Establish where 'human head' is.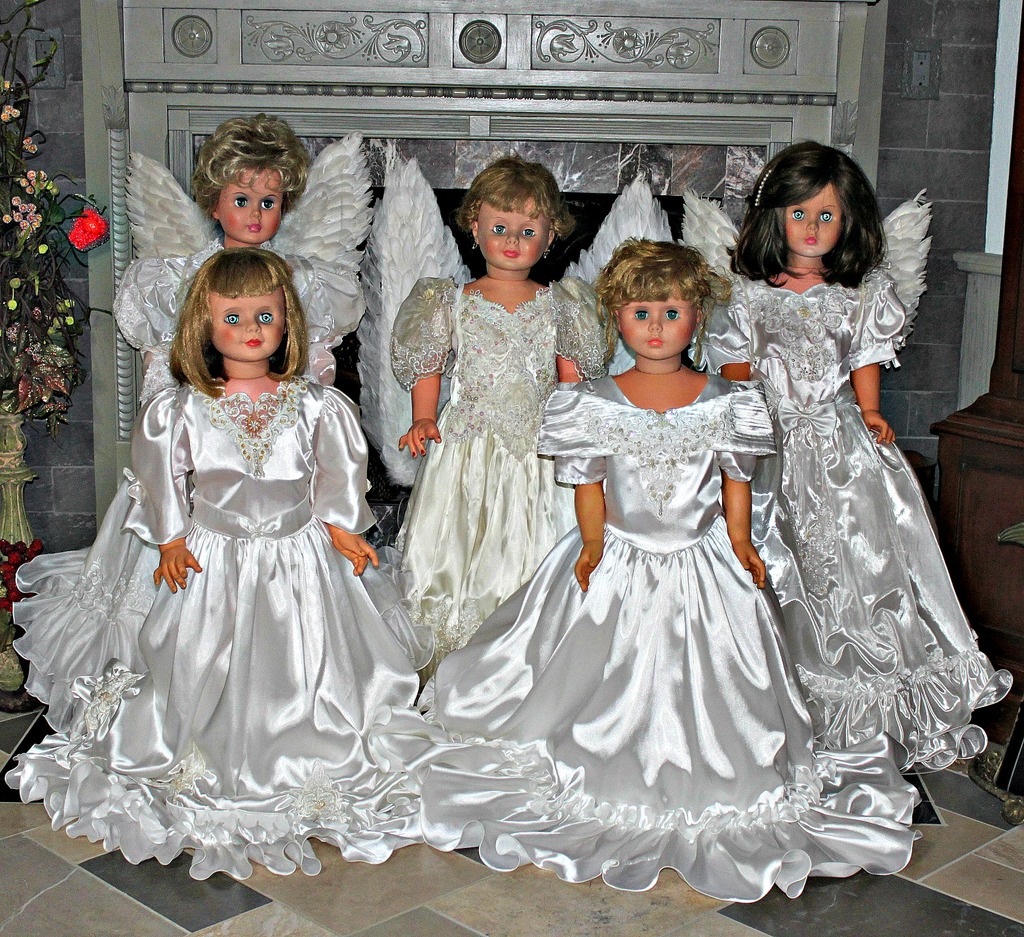
Established at 166, 245, 295, 372.
